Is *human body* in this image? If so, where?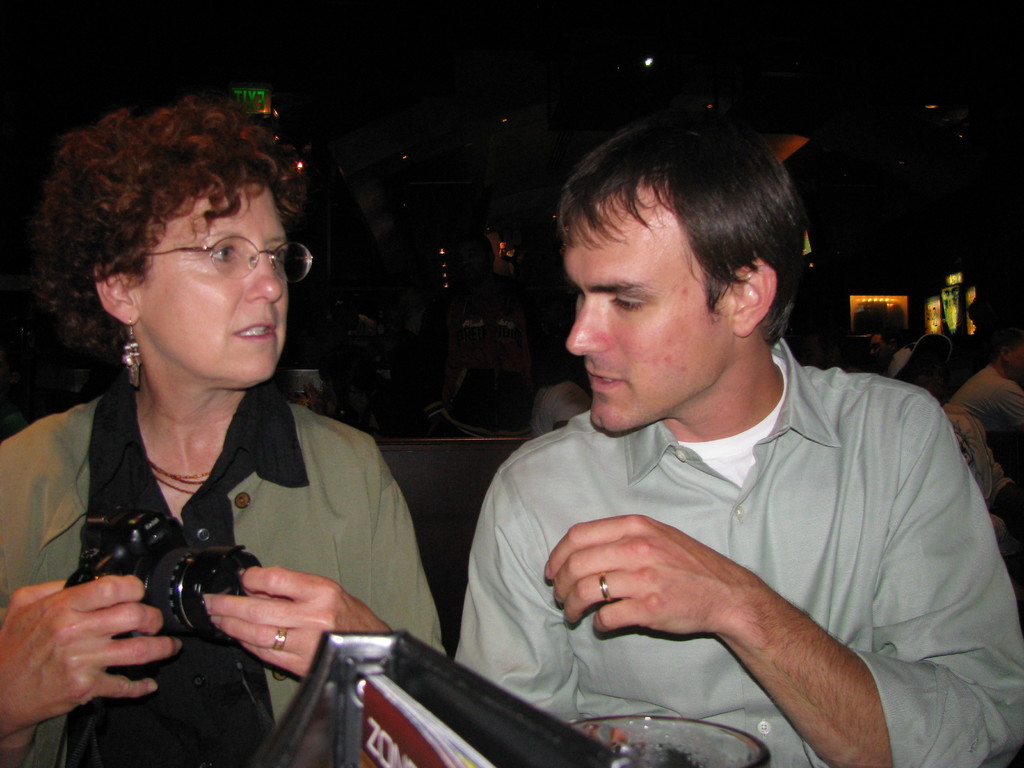
Yes, at box=[456, 101, 1023, 767].
